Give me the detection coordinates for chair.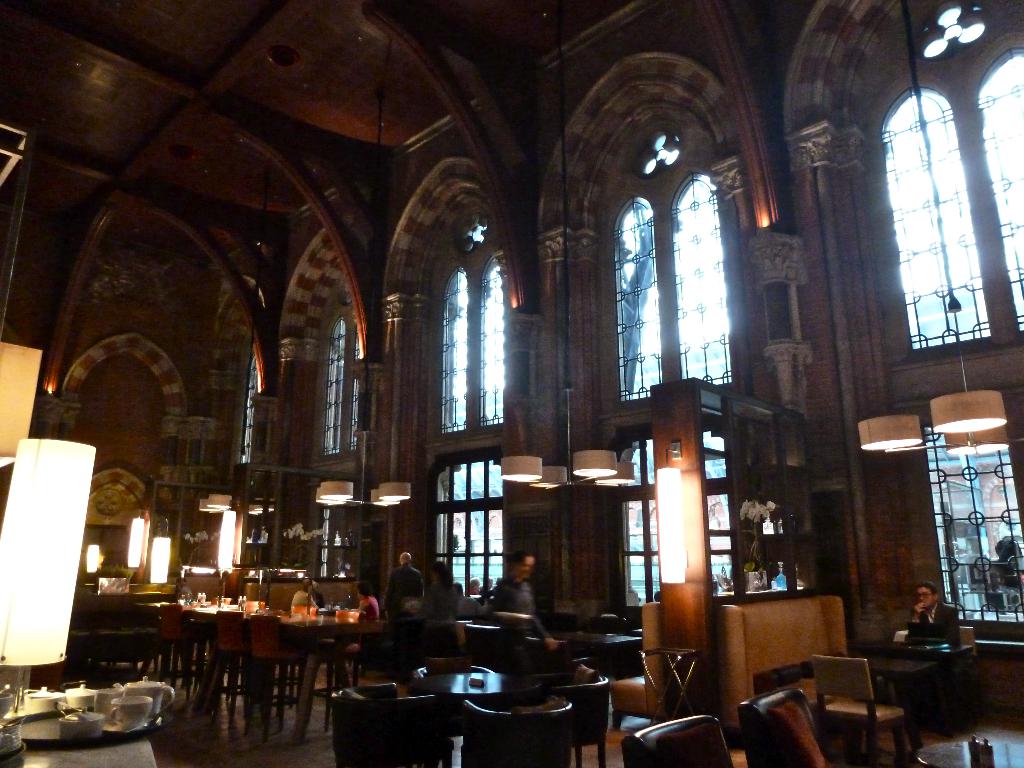
[202,611,280,728].
